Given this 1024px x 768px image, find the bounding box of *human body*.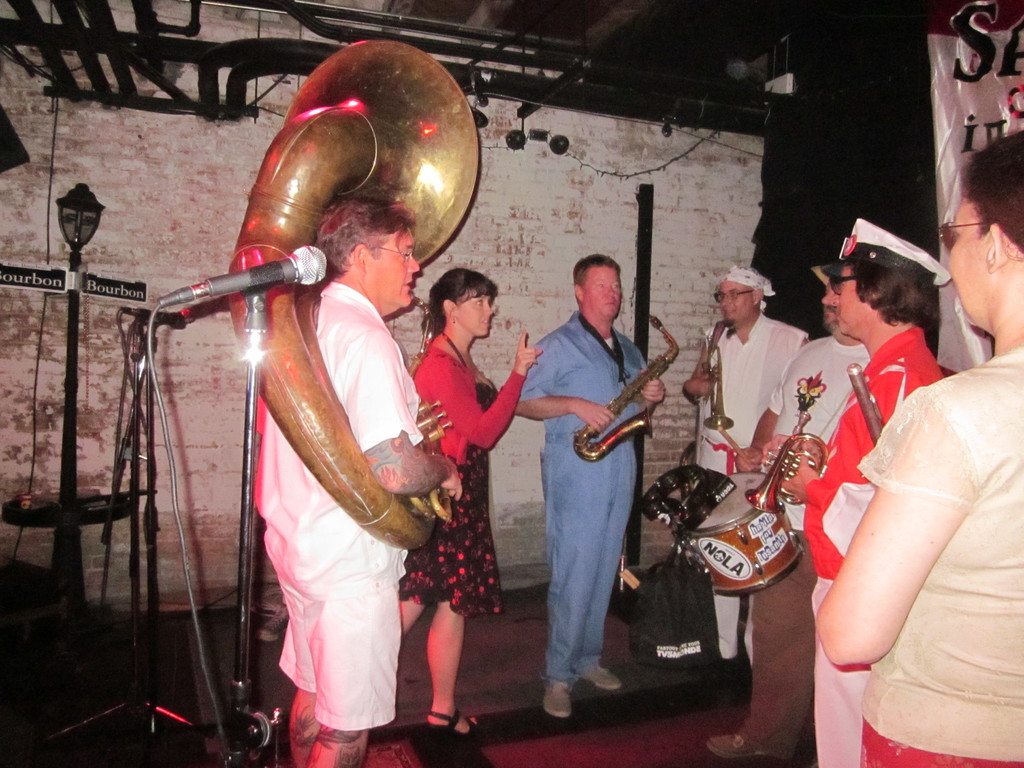
l=728, t=240, r=870, b=767.
